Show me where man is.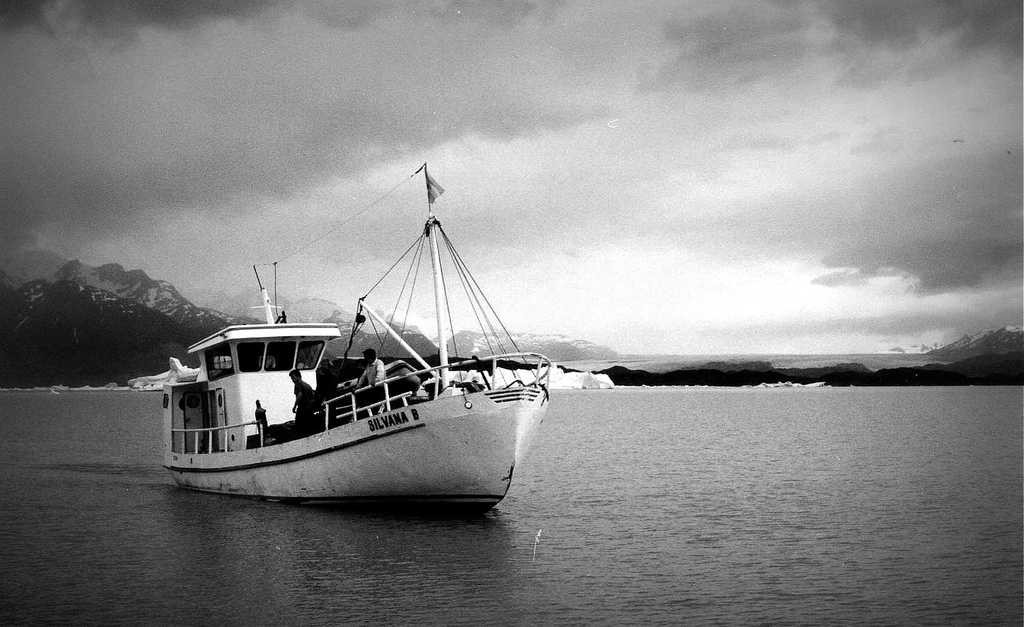
man is at 288,364,316,447.
